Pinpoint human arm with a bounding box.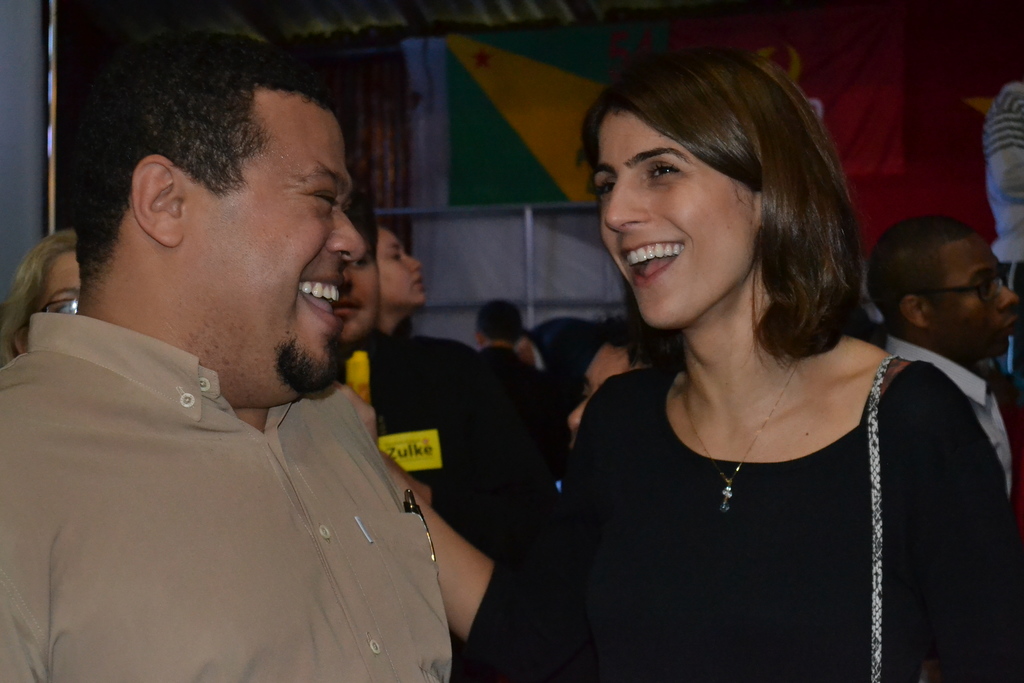
[left=390, top=389, right=599, bottom=673].
